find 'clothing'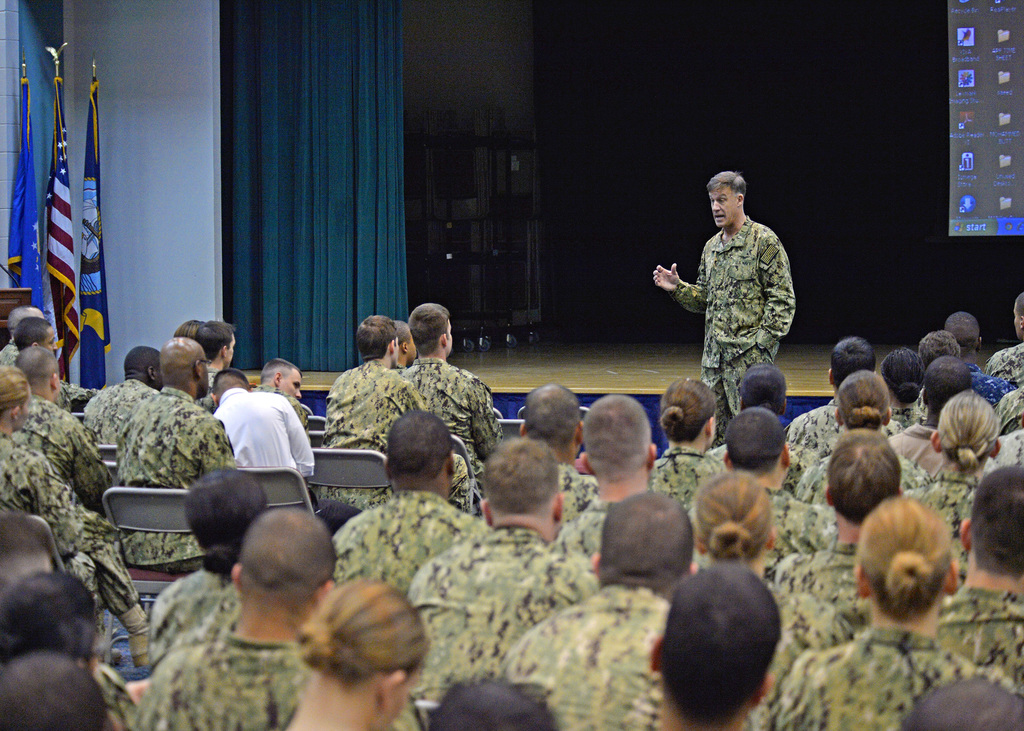
l=23, t=399, r=102, b=497
